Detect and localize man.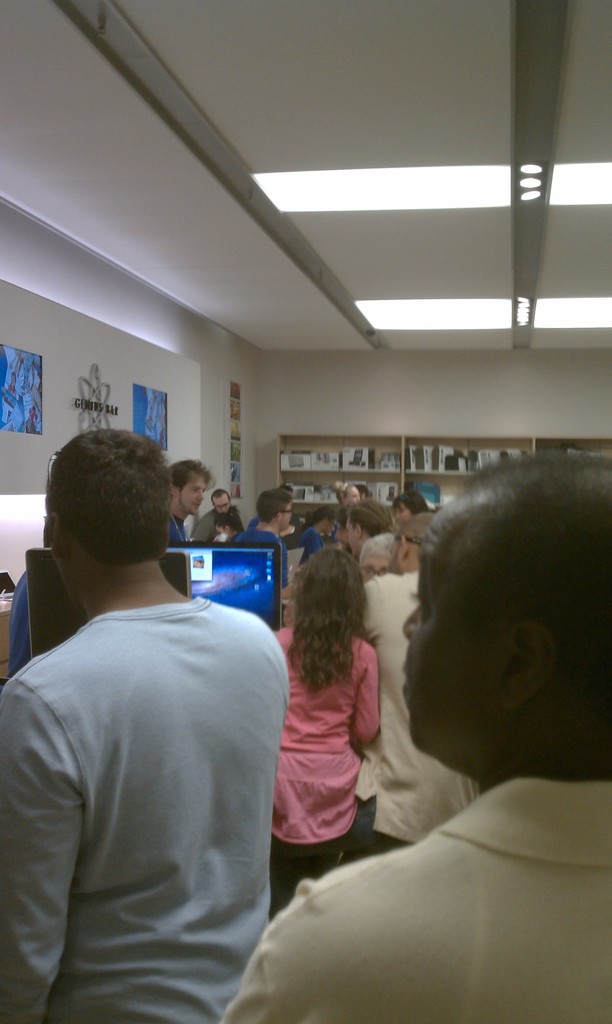
Localized at box=[150, 452, 218, 548].
